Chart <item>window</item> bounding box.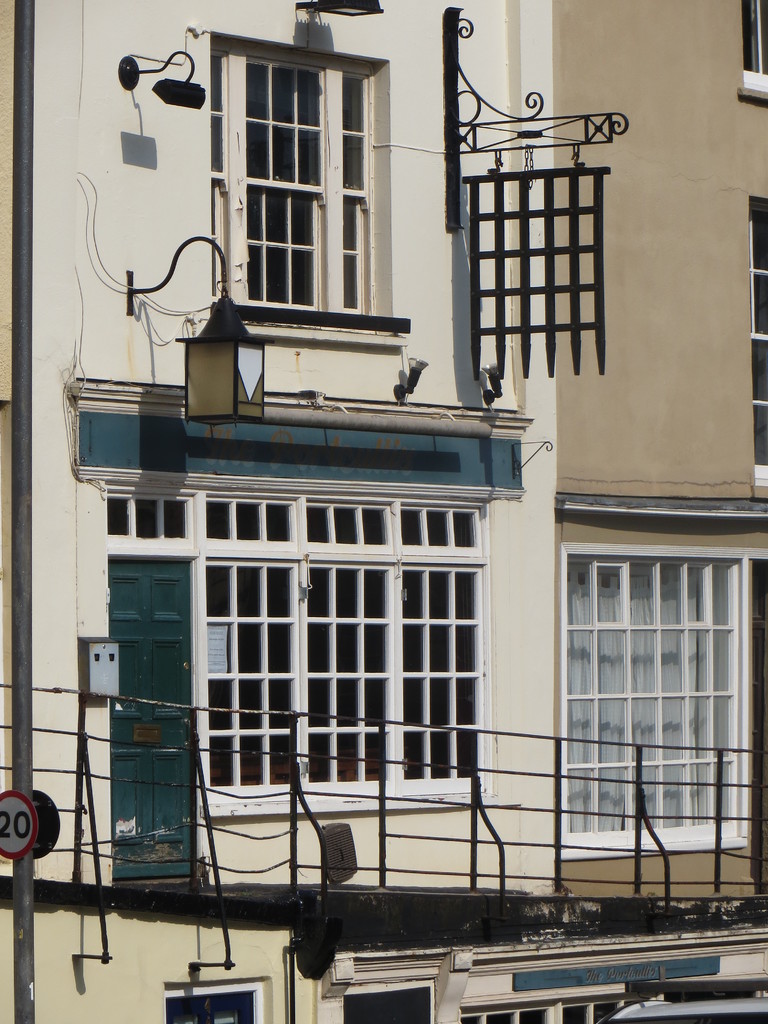
Charted: 566/492/737/865.
